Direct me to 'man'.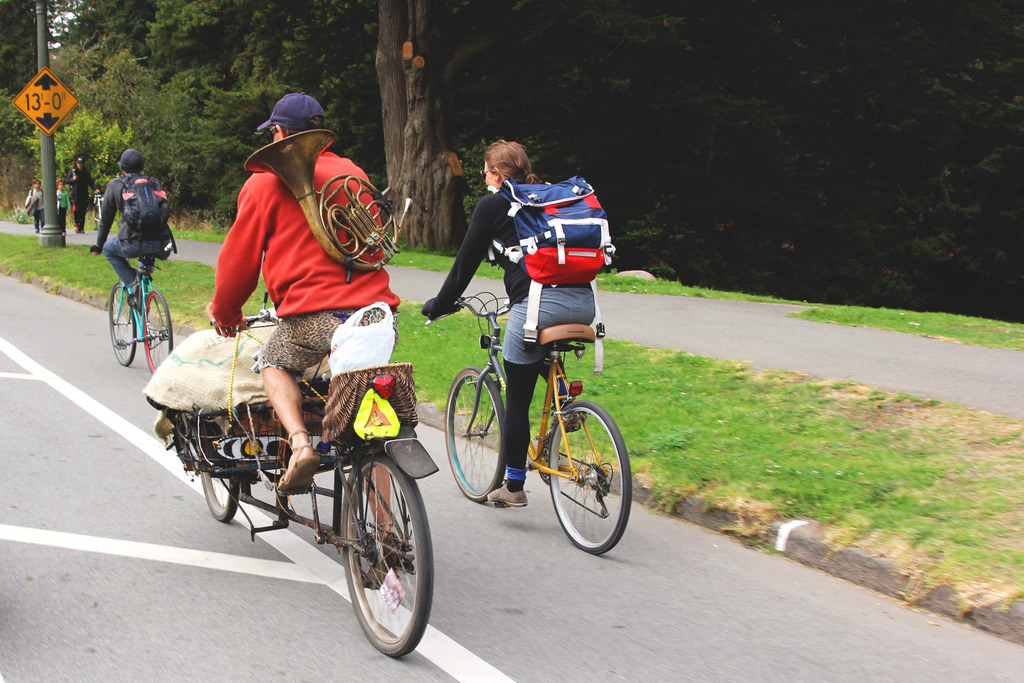
Direction: bbox(92, 154, 161, 270).
